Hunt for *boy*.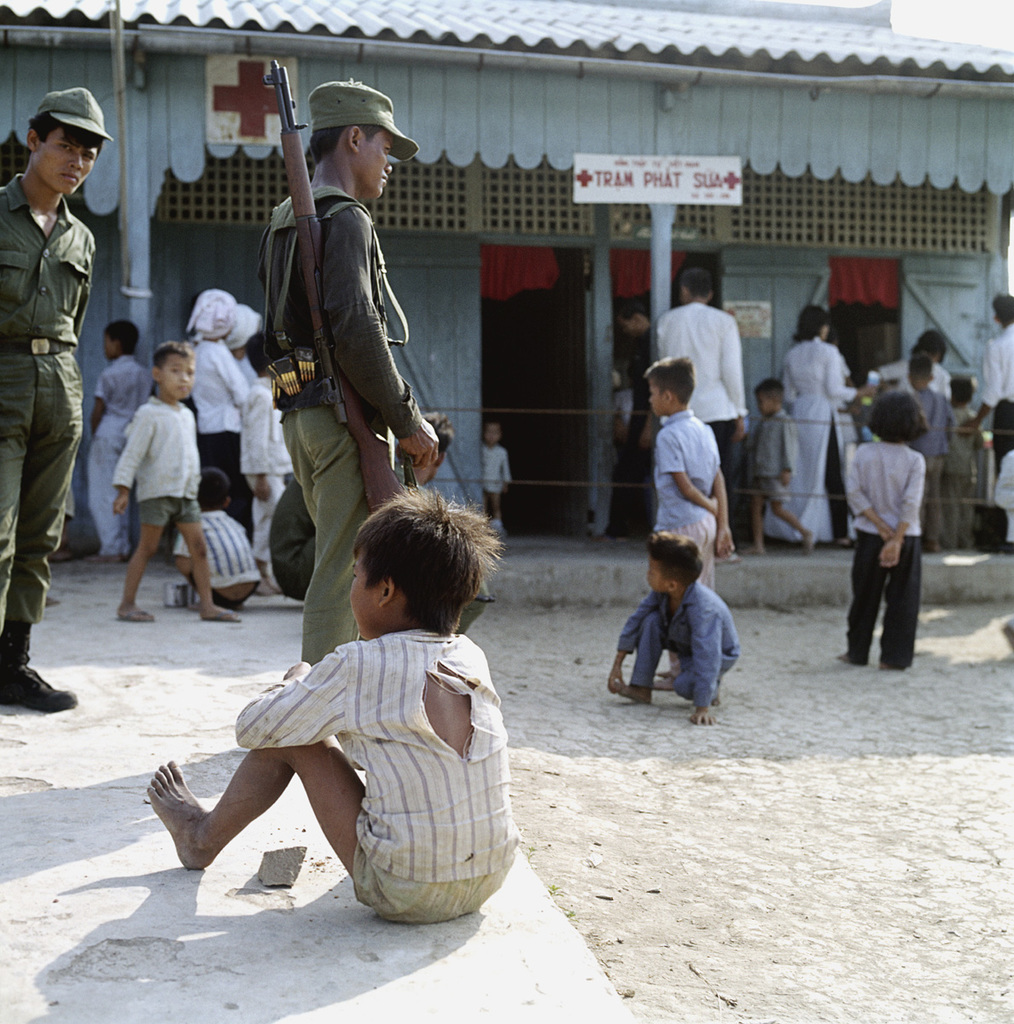
Hunted down at [x1=605, y1=532, x2=746, y2=720].
